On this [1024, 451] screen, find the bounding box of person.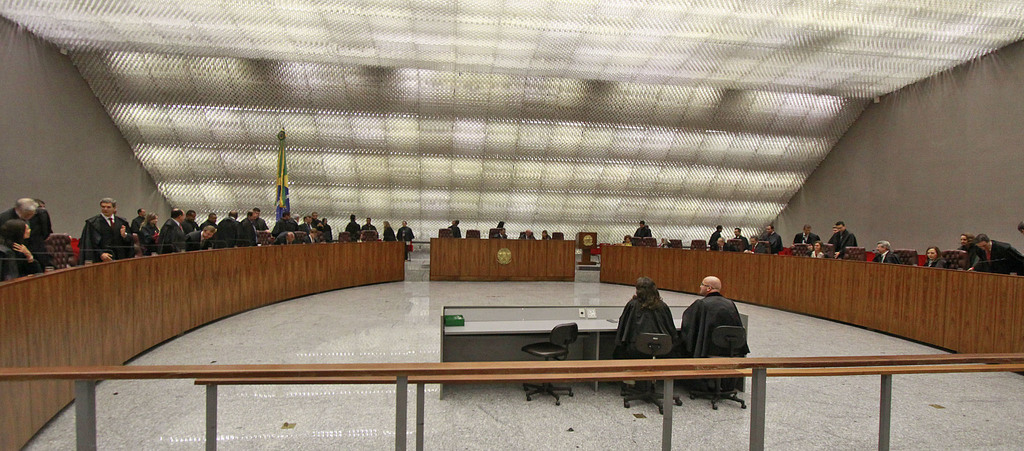
Bounding box: BBox(342, 211, 364, 245).
